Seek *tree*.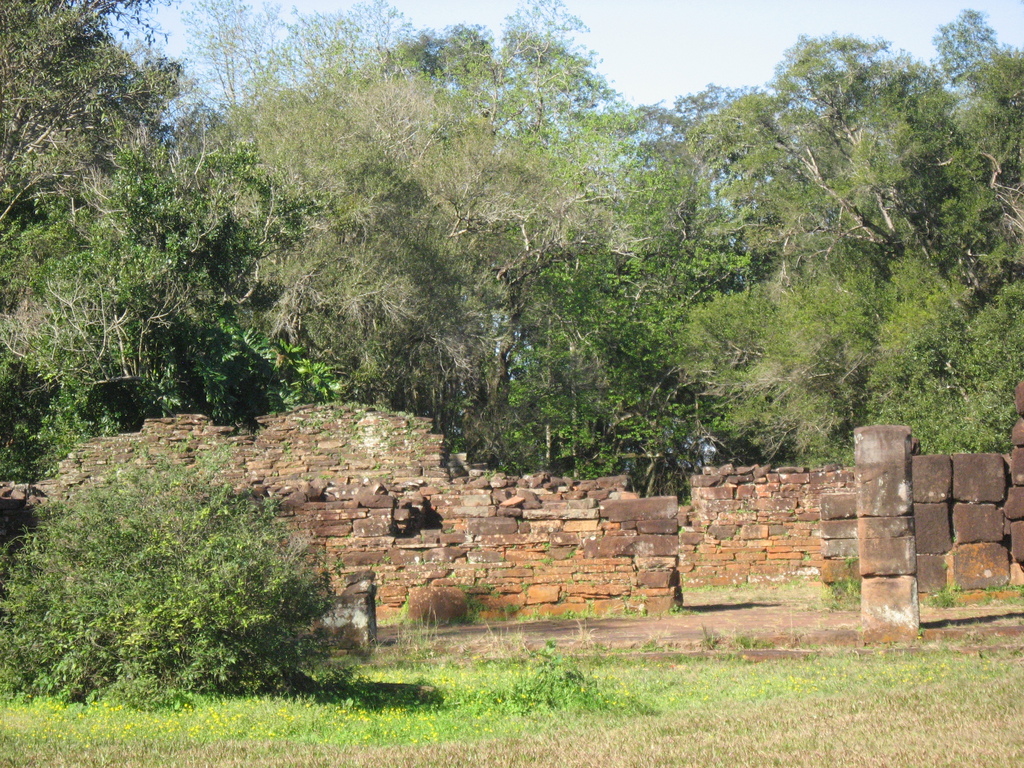
[x1=17, y1=408, x2=364, y2=694].
